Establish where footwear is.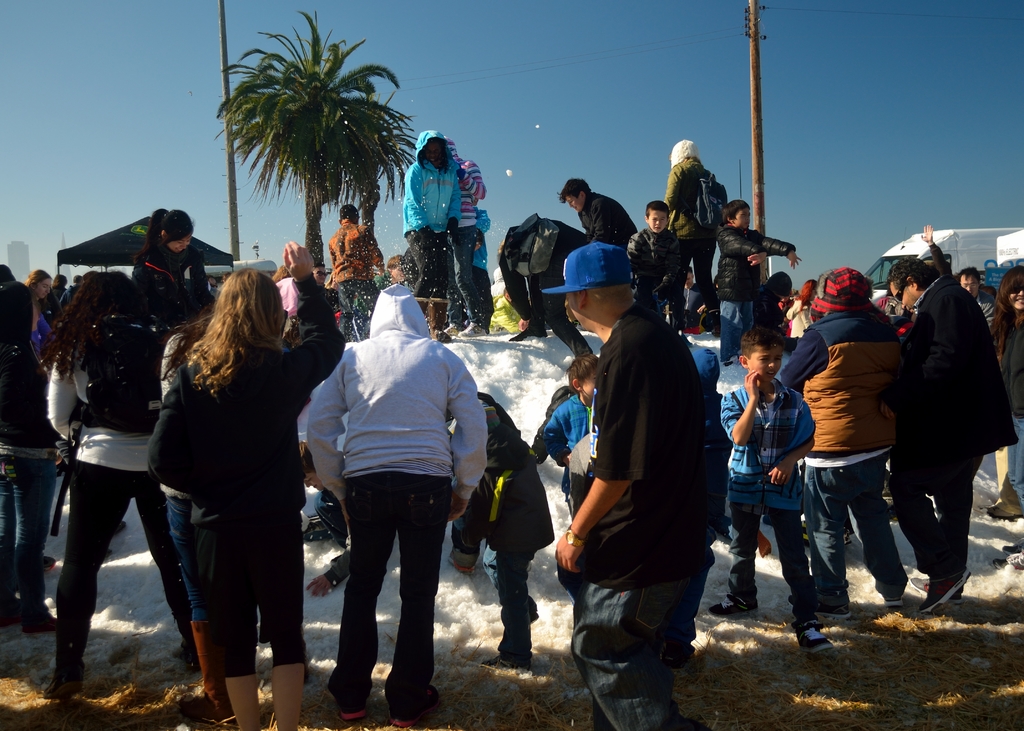
Established at [810, 602, 854, 623].
